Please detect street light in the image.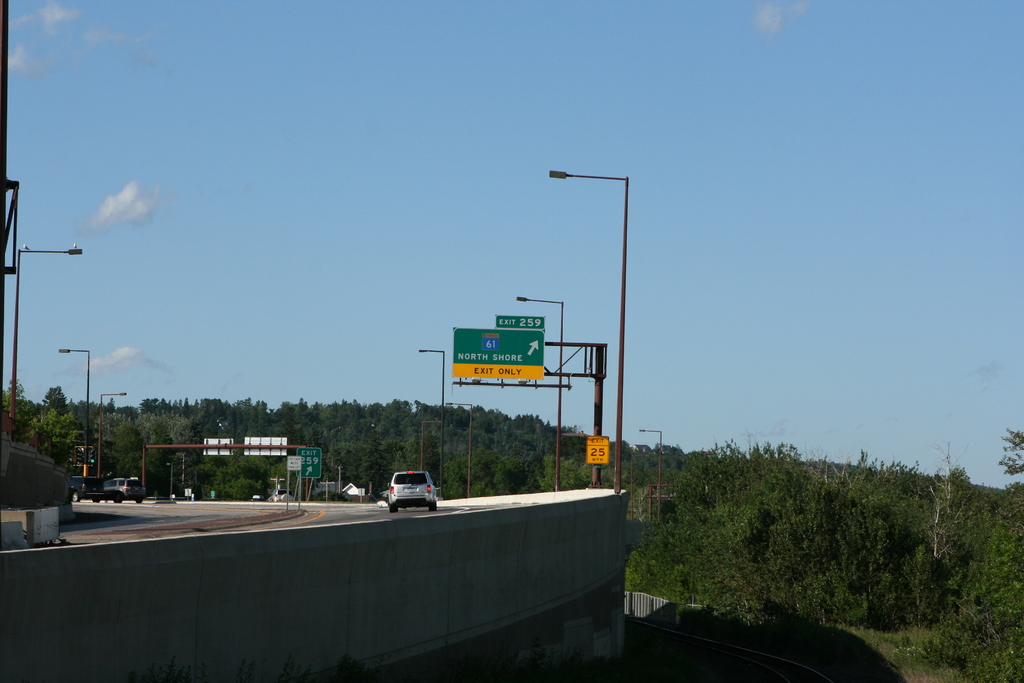
box(417, 417, 444, 472).
